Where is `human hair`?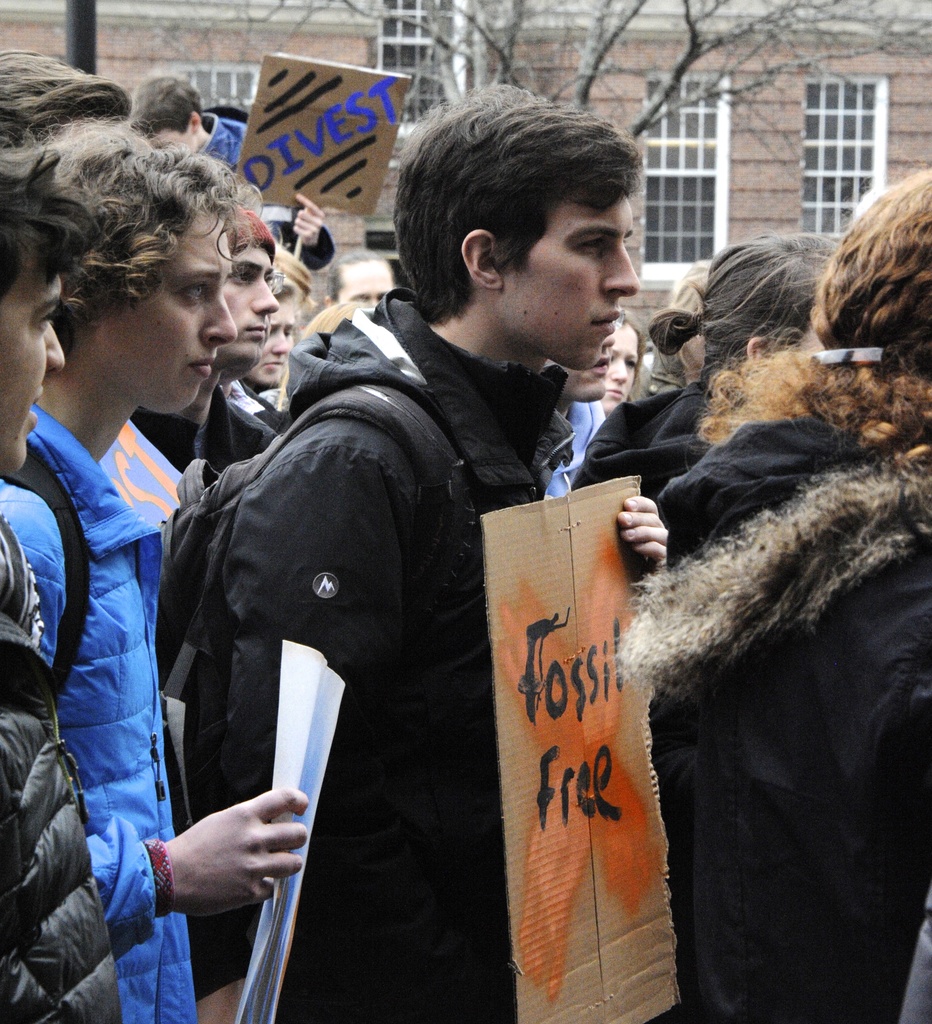
BBox(611, 309, 644, 407).
